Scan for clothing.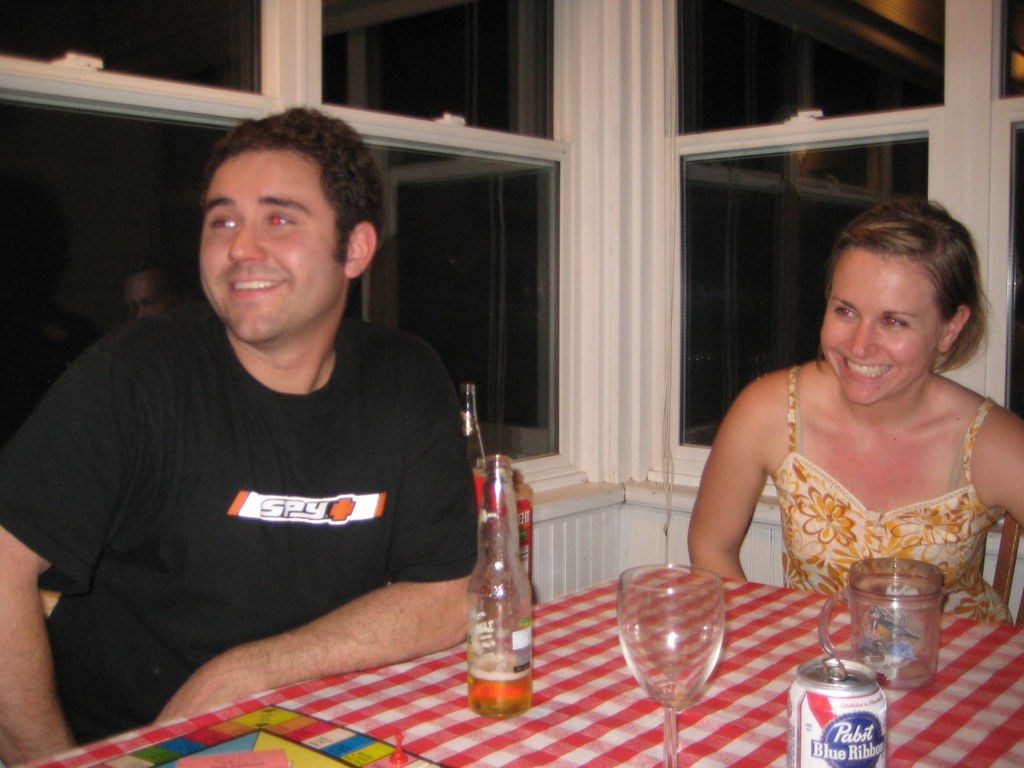
Scan result: (0, 292, 483, 750).
